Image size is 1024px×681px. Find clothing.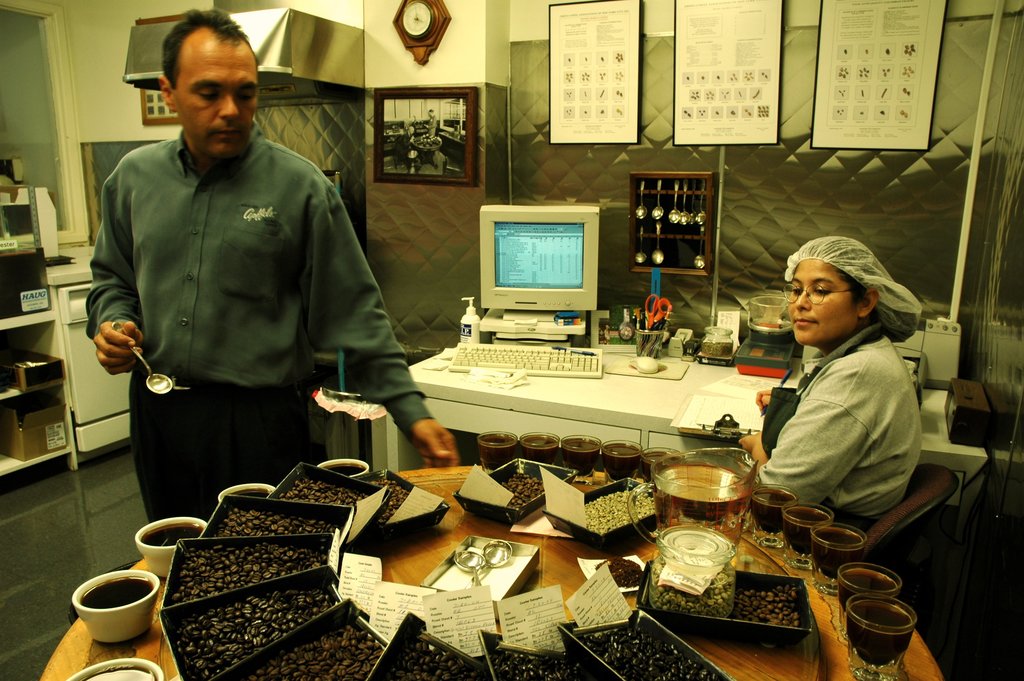
region(83, 112, 397, 511).
